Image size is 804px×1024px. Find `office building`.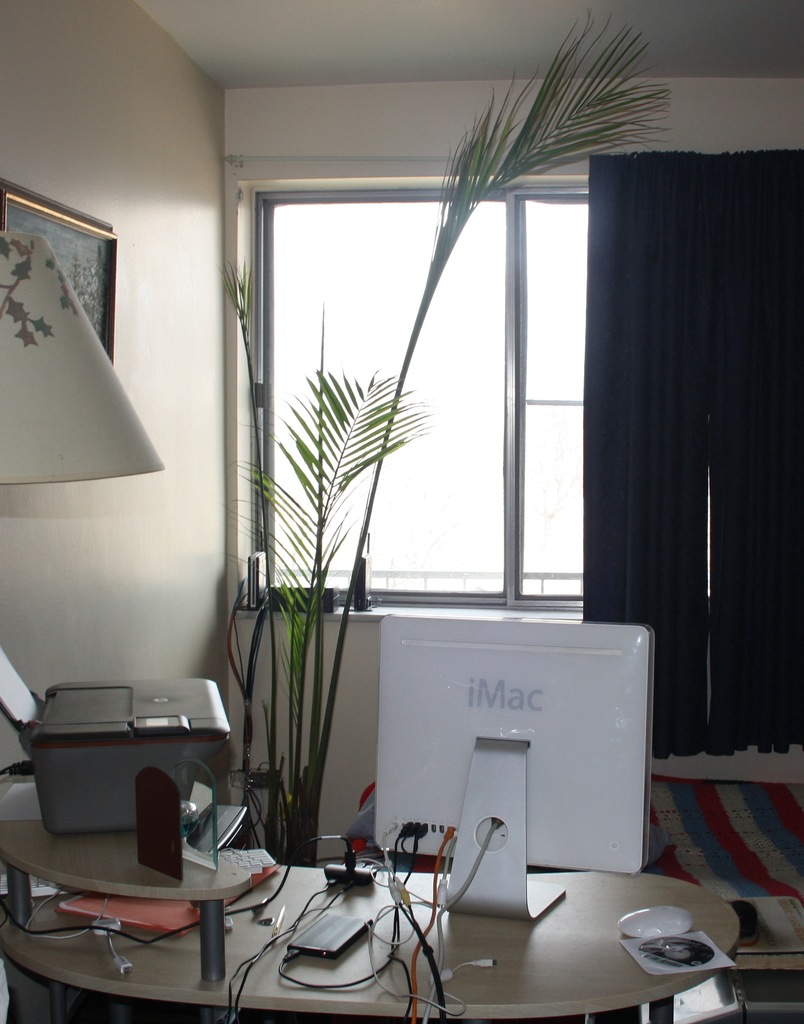
pyautogui.locateOnScreen(0, 93, 763, 1021).
